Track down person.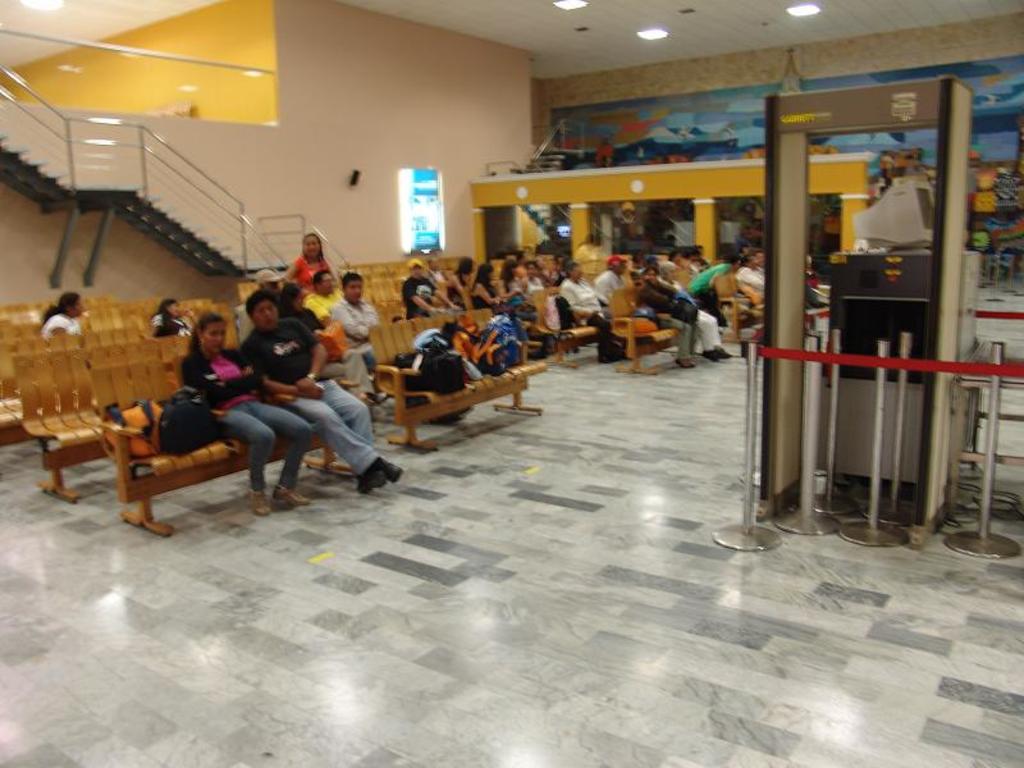
Tracked to (179, 311, 315, 513).
